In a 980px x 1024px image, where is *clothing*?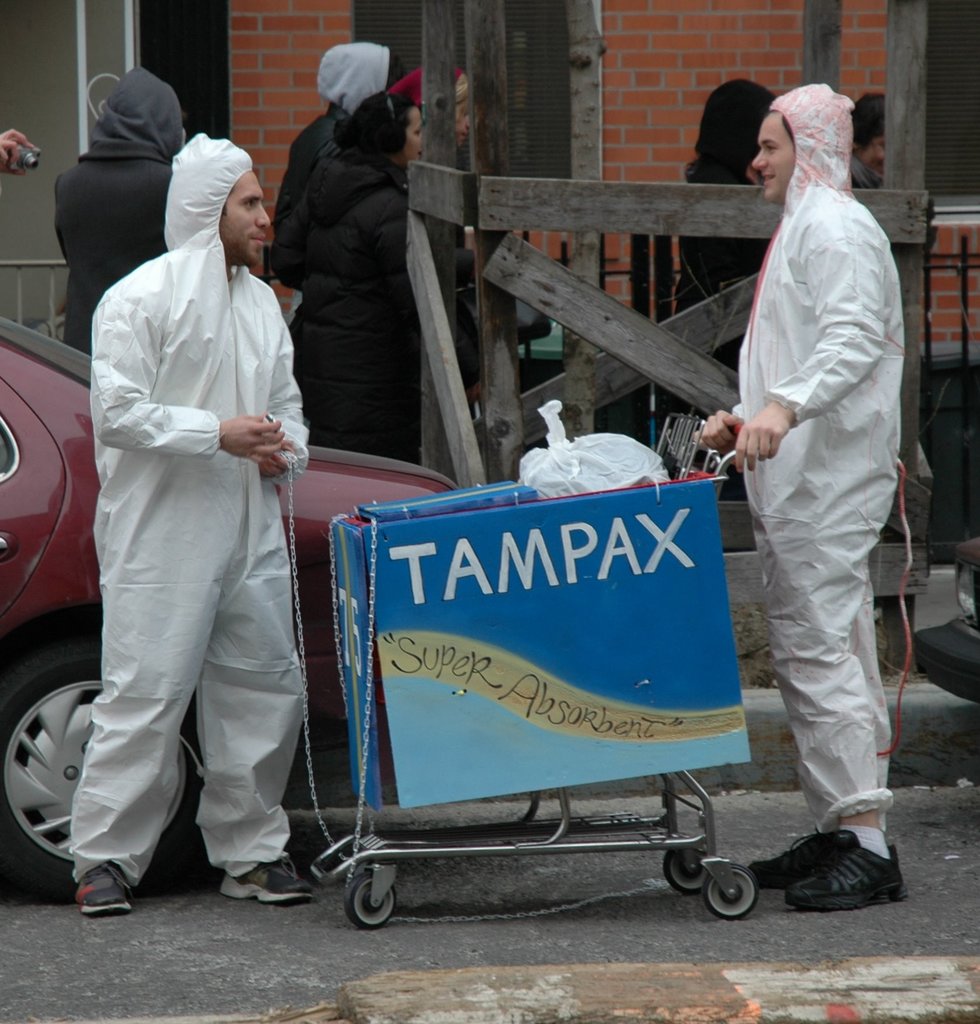
bbox=[734, 87, 902, 832].
